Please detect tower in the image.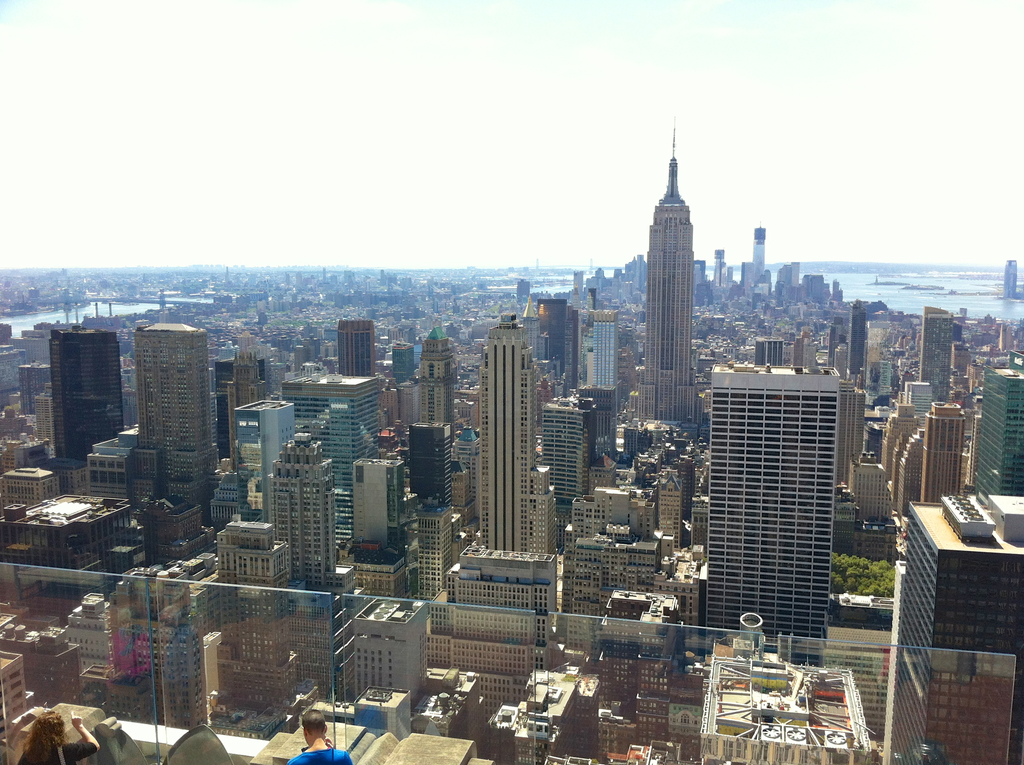
(x1=659, y1=474, x2=682, y2=548).
